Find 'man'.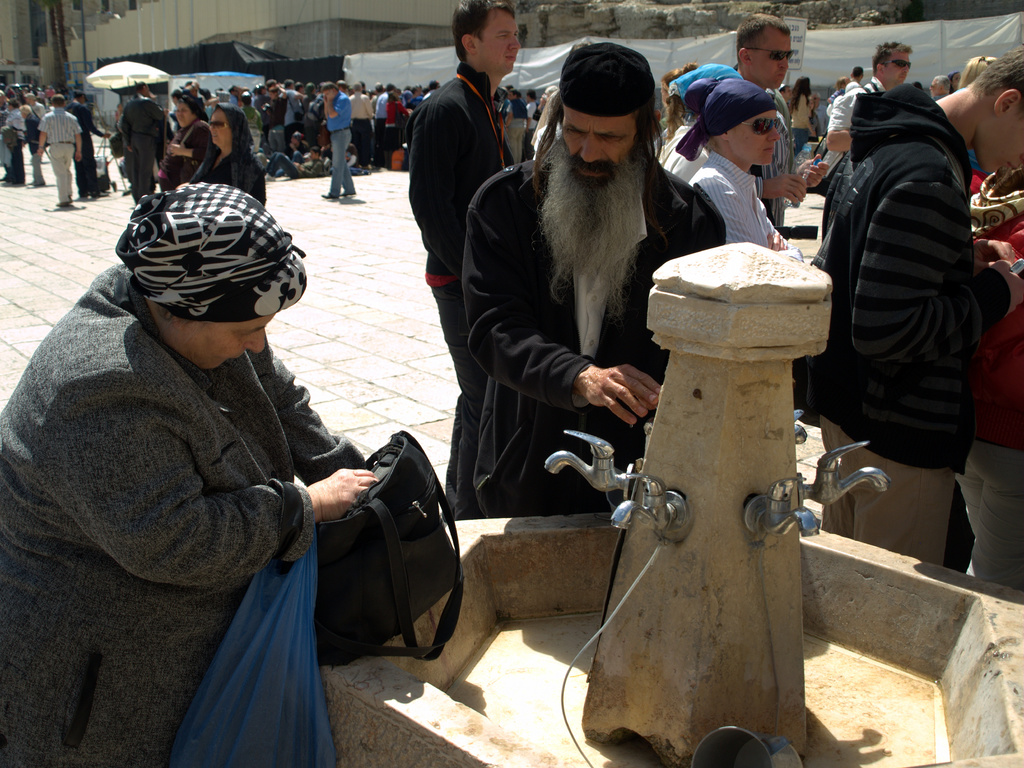
407,0,520,518.
